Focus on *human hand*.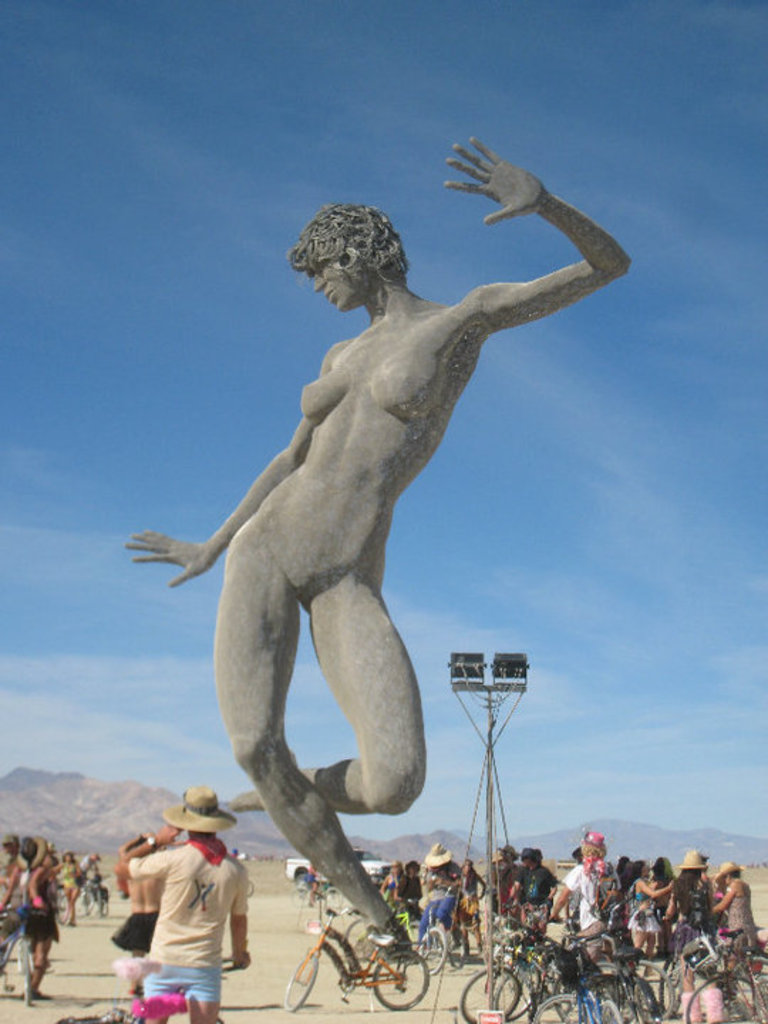
Focused at l=156, t=822, r=183, b=848.
